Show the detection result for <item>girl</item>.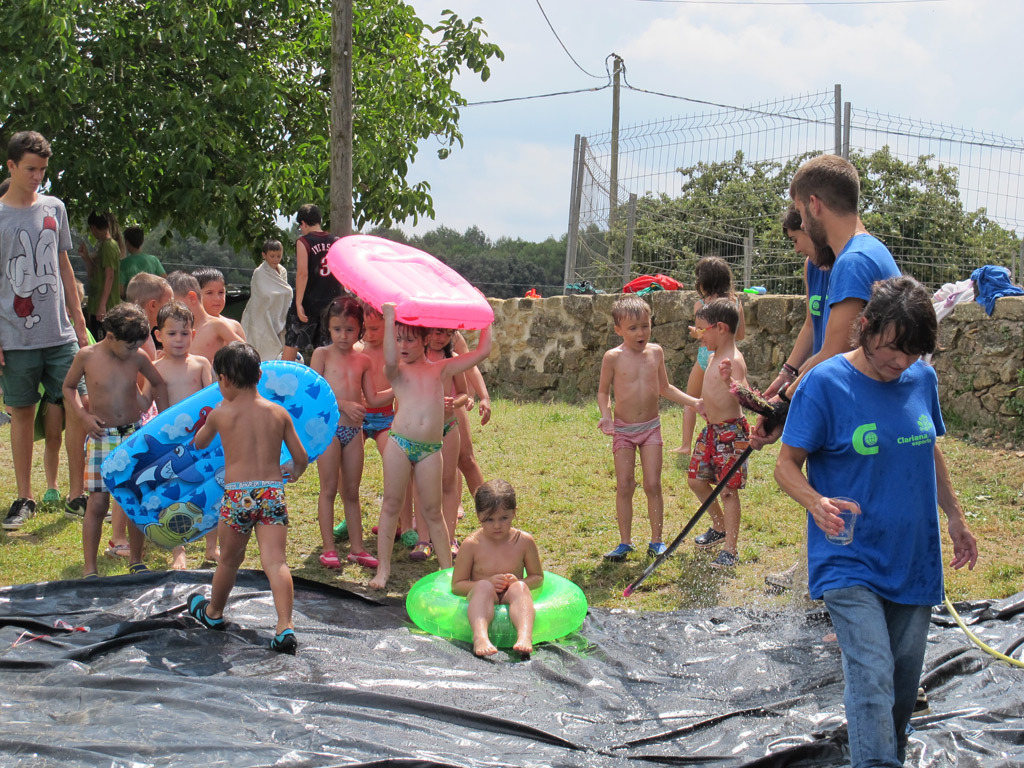
bbox=[665, 252, 742, 453].
